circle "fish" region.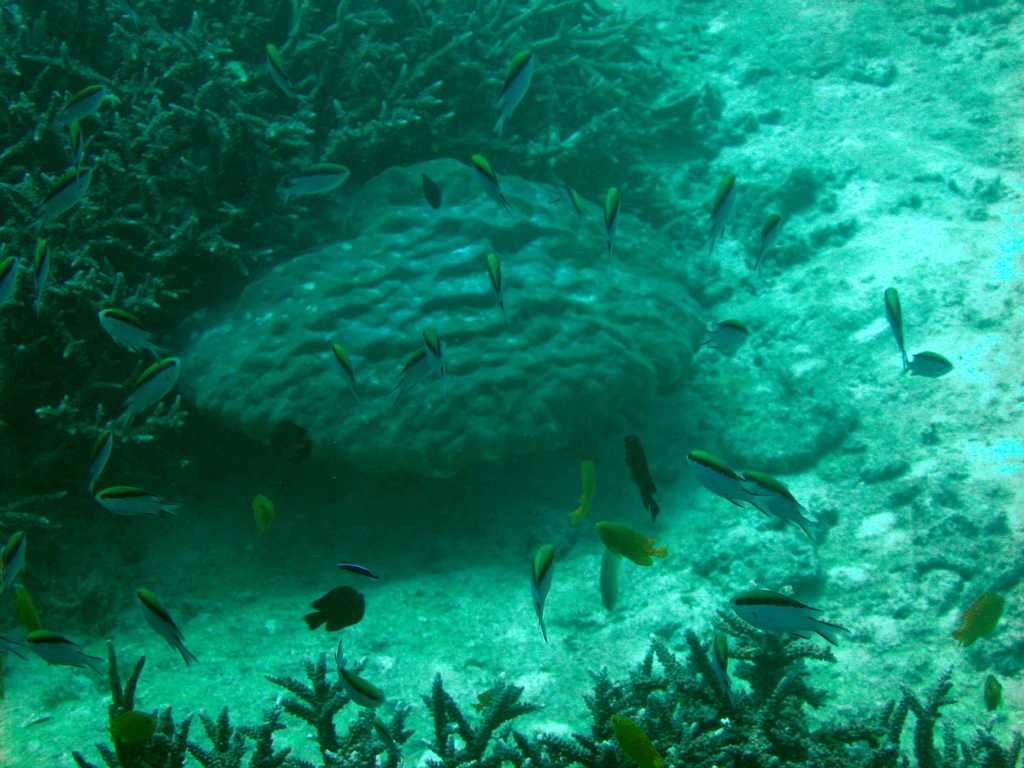
Region: Rect(685, 447, 776, 517).
